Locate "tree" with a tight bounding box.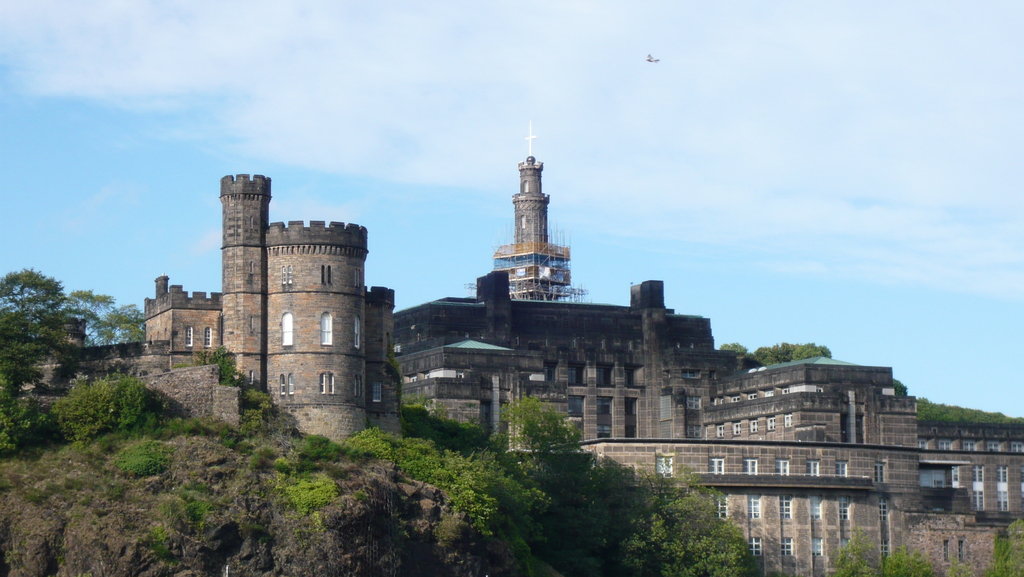
<bbox>892, 373, 1023, 427</bbox>.
